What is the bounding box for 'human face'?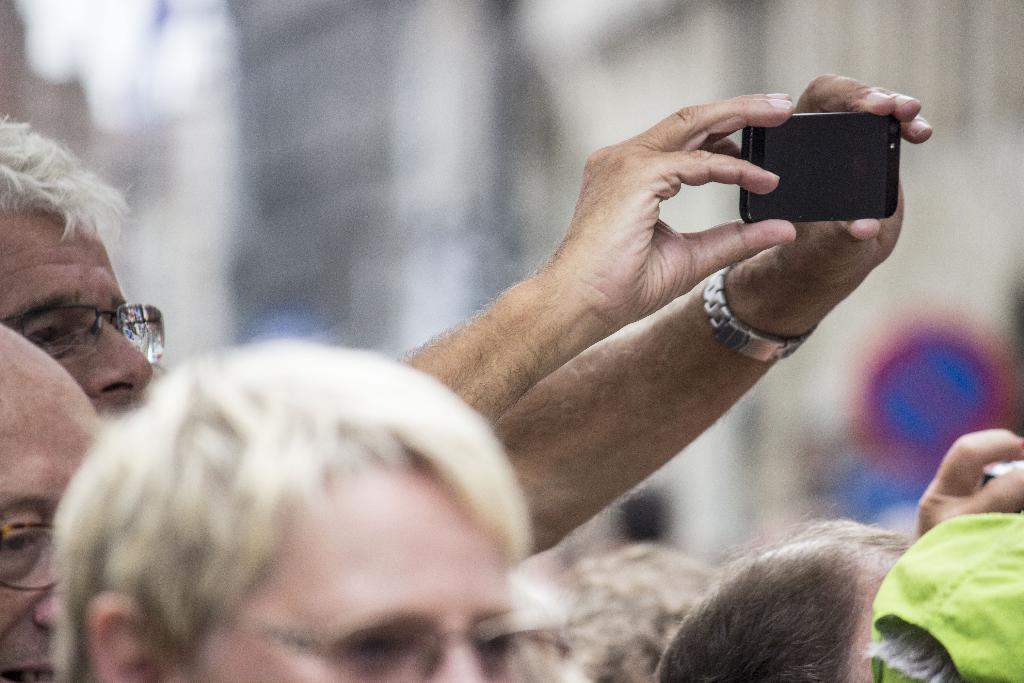
box=[0, 210, 149, 416].
